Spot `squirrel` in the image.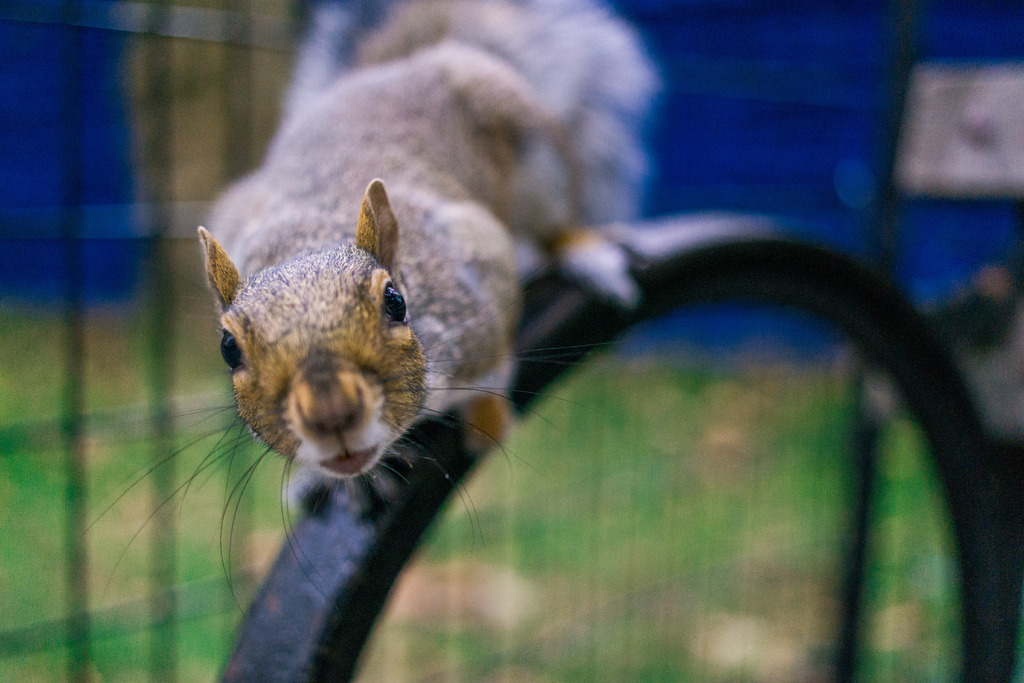
`squirrel` found at box(64, 0, 654, 632).
